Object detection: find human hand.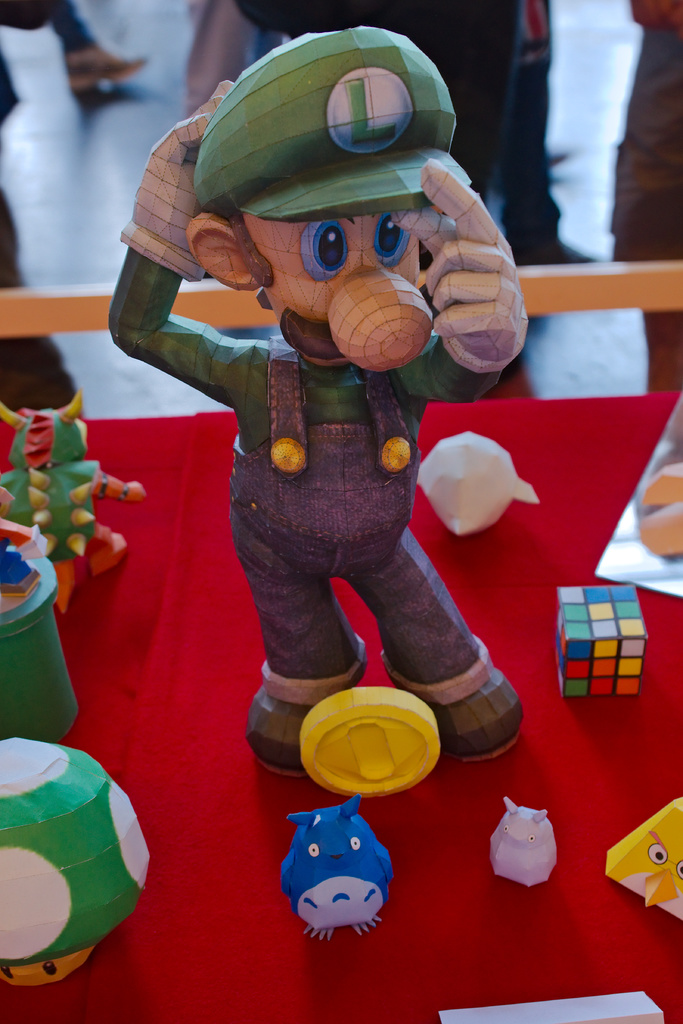
box(124, 78, 234, 278).
